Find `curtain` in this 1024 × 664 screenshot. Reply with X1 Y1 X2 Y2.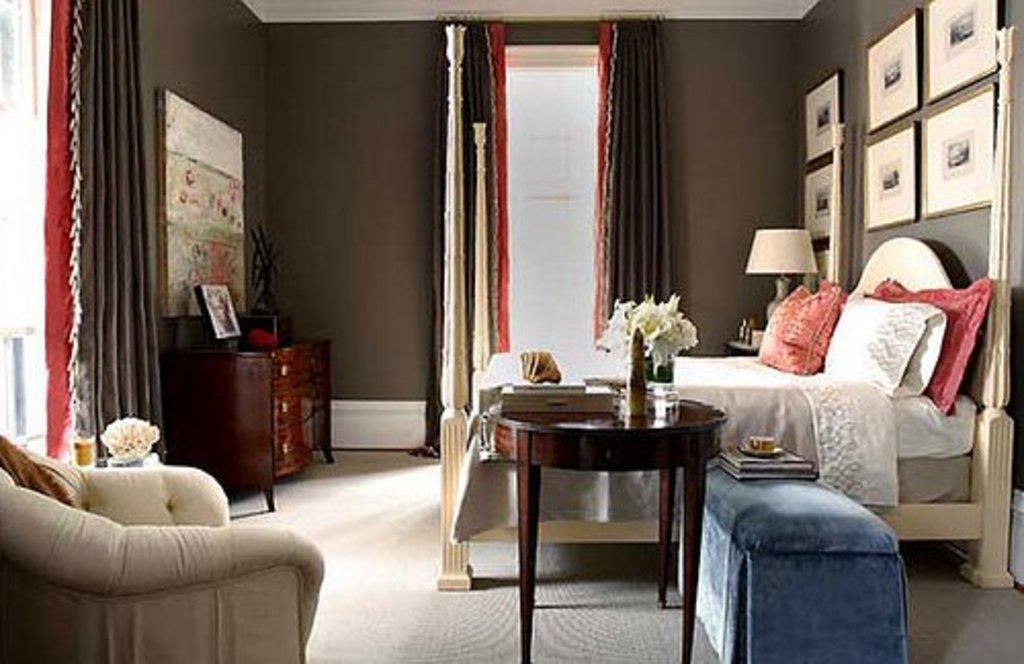
49 0 162 459.
